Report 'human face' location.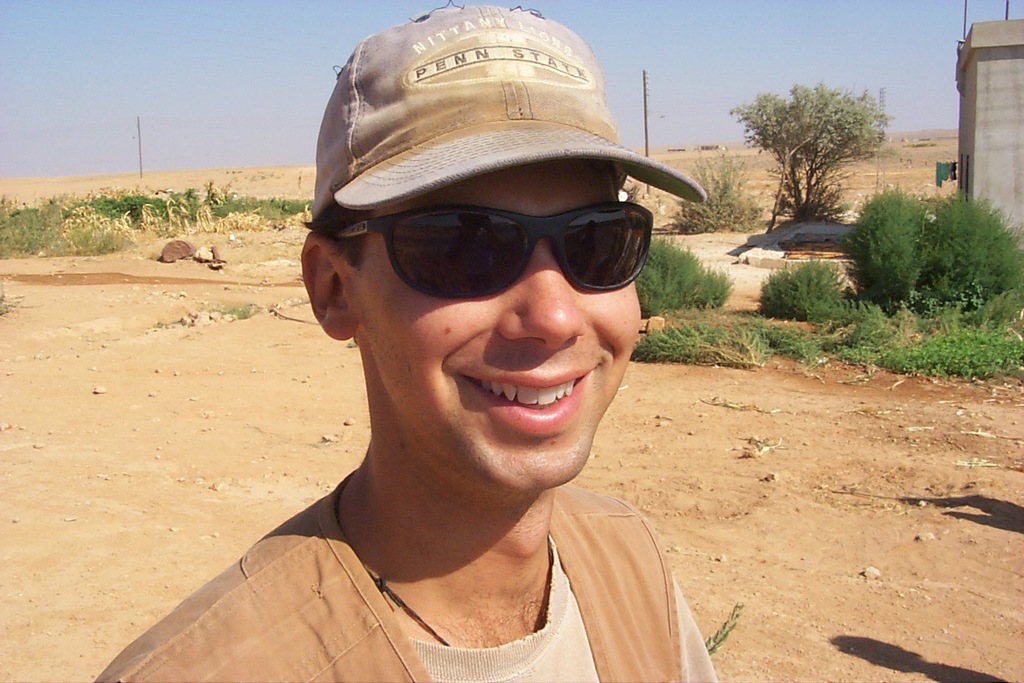
Report: [351,157,644,490].
